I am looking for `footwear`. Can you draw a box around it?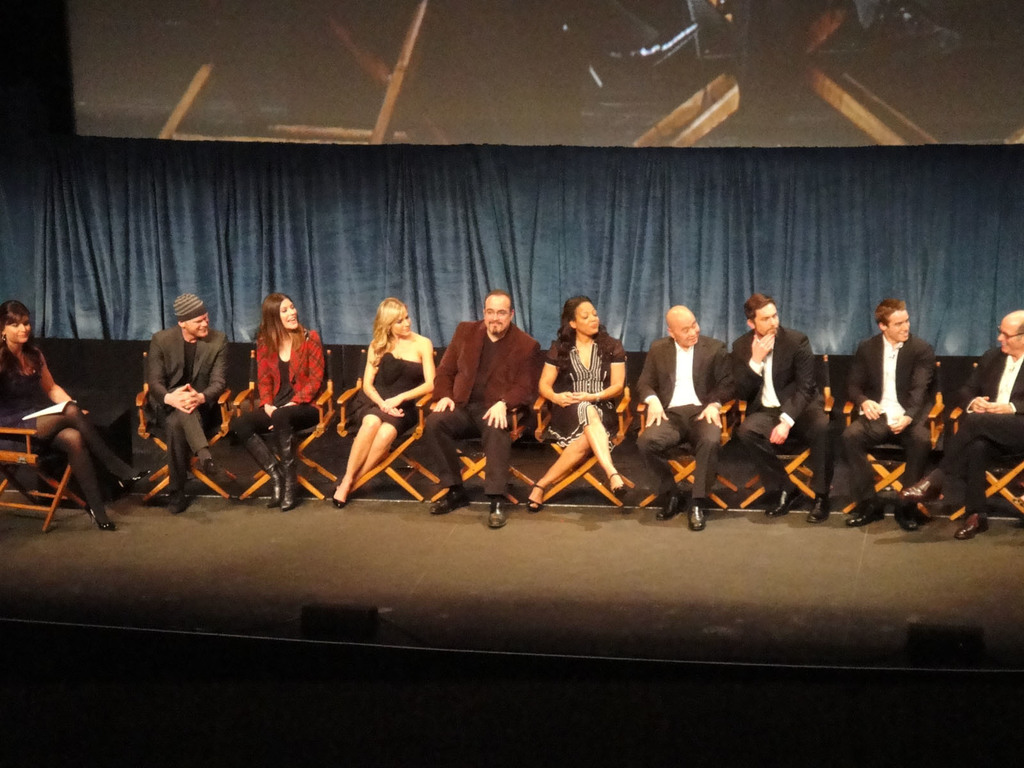
Sure, the bounding box is <region>429, 491, 470, 515</region>.
